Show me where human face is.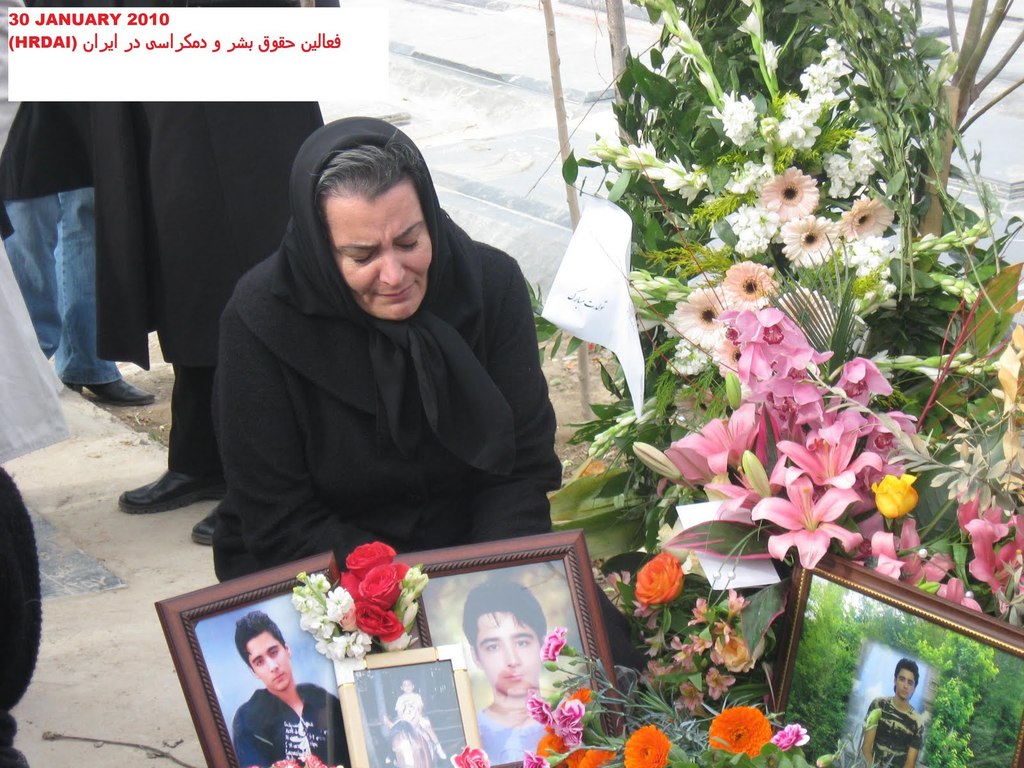
human face is at (244,632,292,691).
